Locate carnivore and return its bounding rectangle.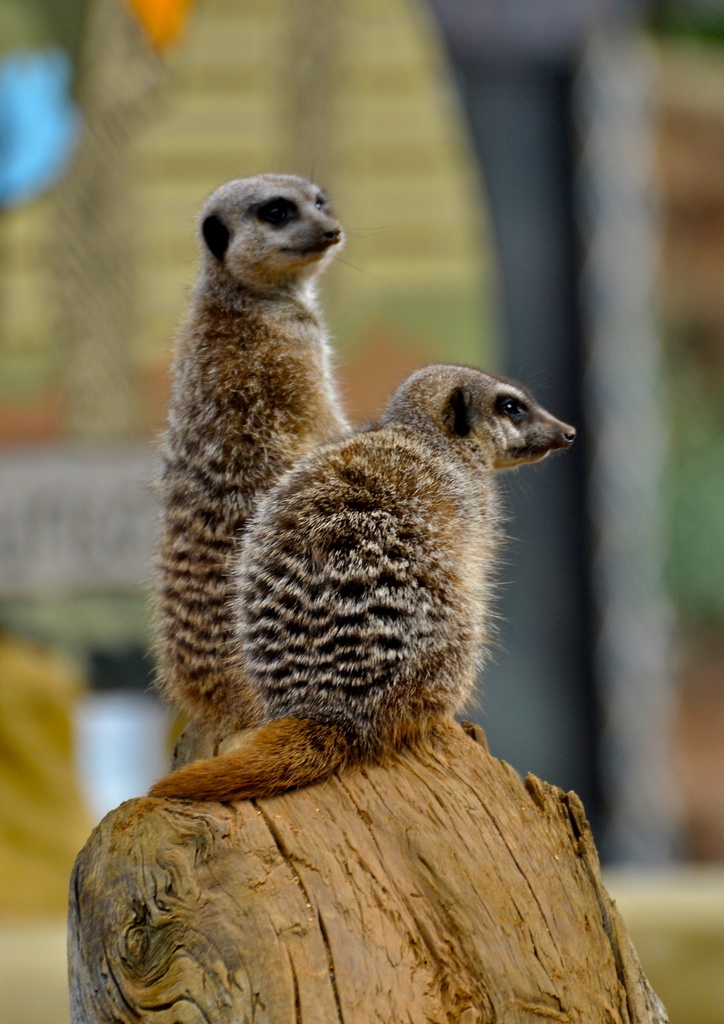
[160,161,354,721].
